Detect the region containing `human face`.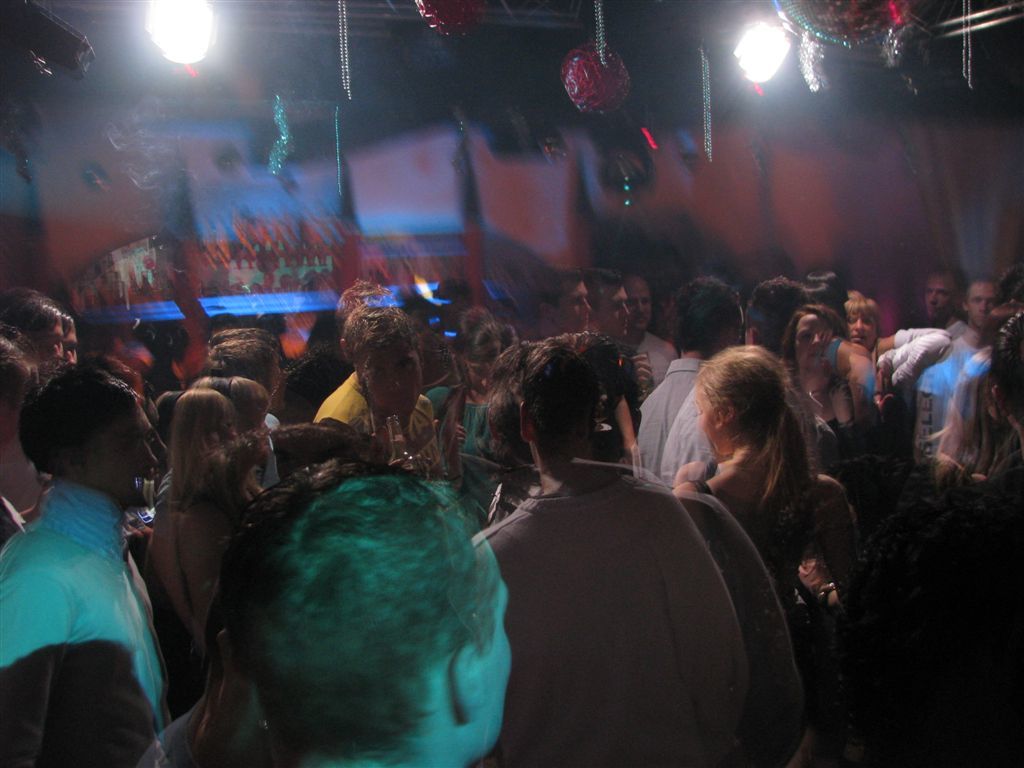
462,359,492,395.
